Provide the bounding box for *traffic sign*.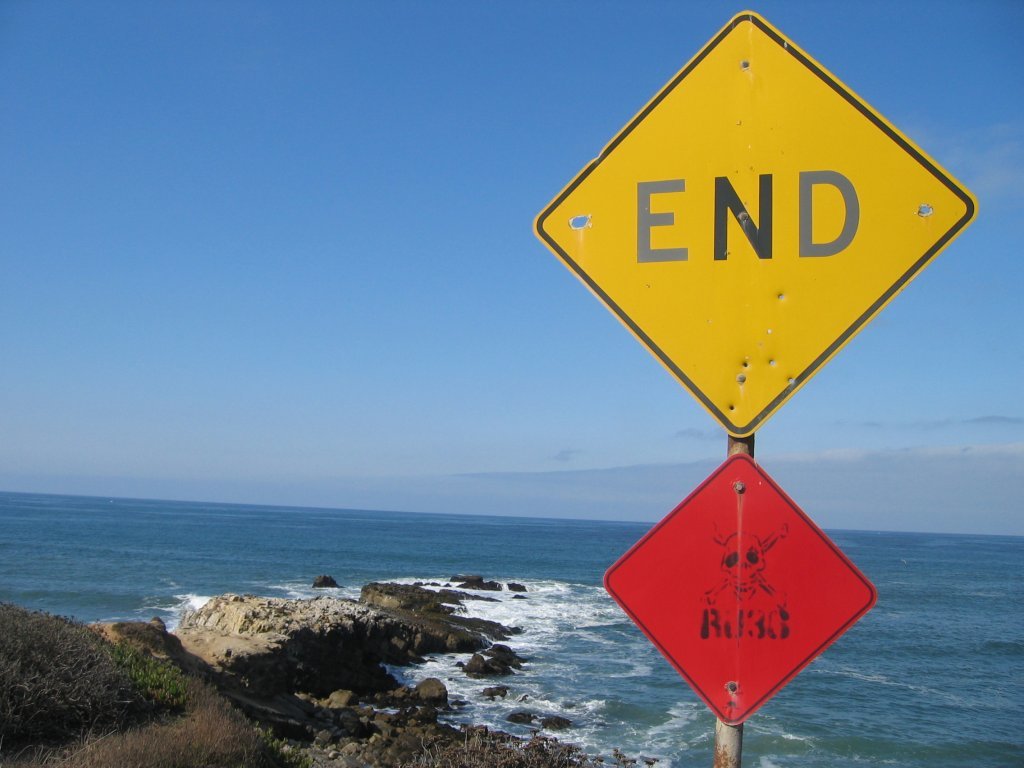
(left=530, top=8, right=983, bottom=437).
